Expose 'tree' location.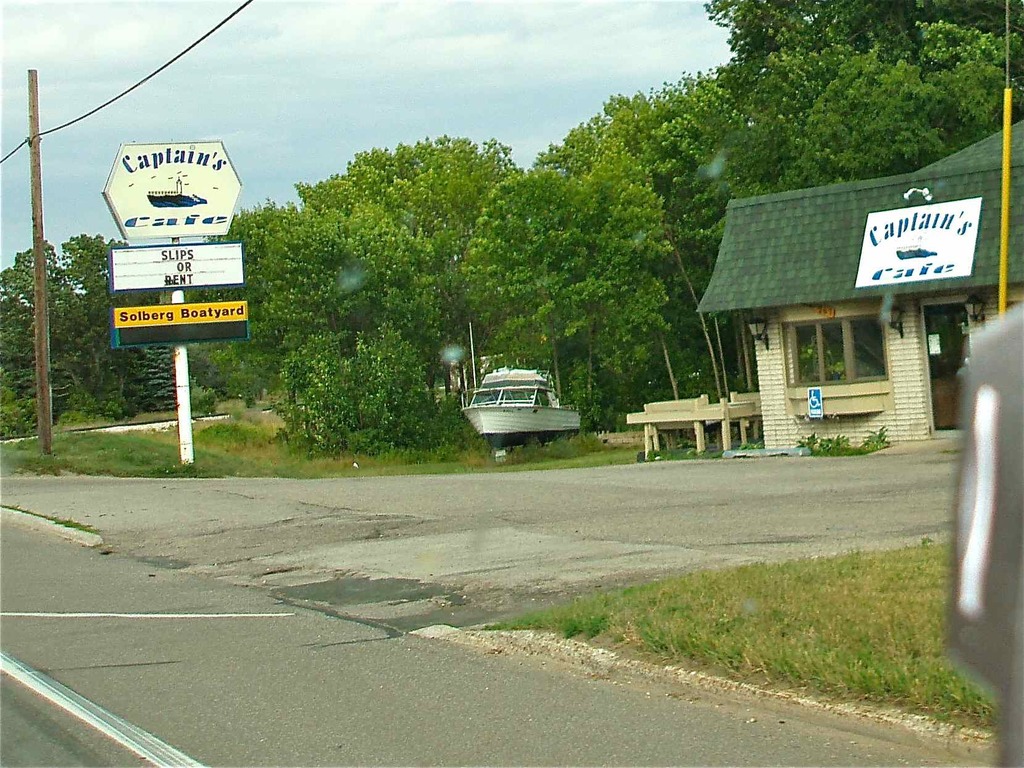
Exposed at pyautogui.locateOnScreen(0, 234, 147, 429).
